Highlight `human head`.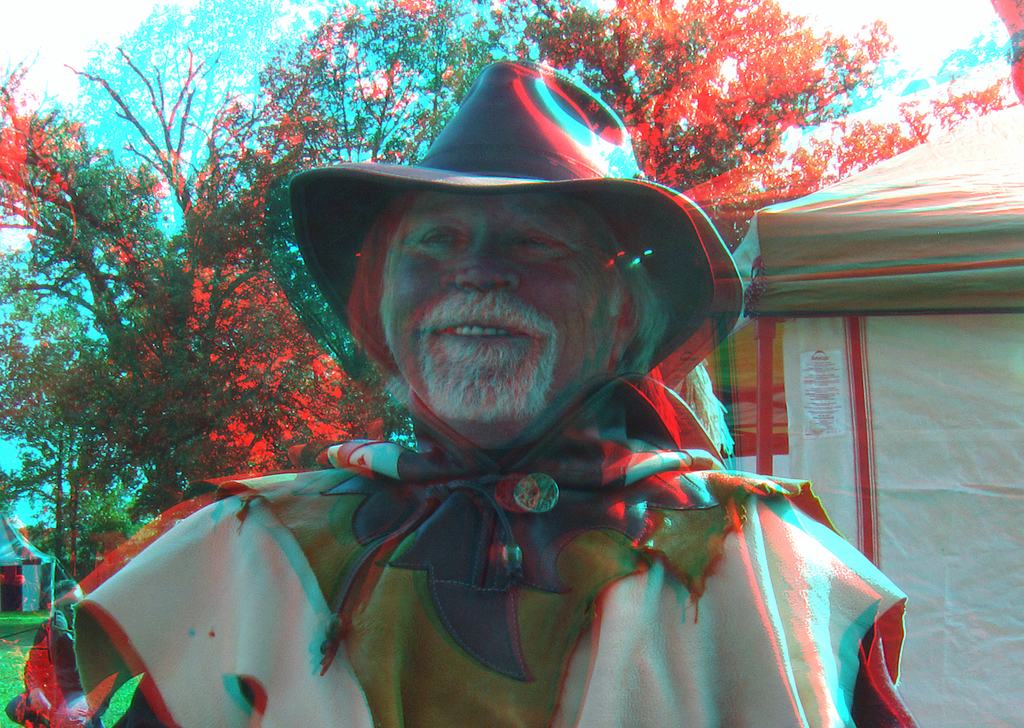
Highlighted region: box(44, 581, 88, 620).
